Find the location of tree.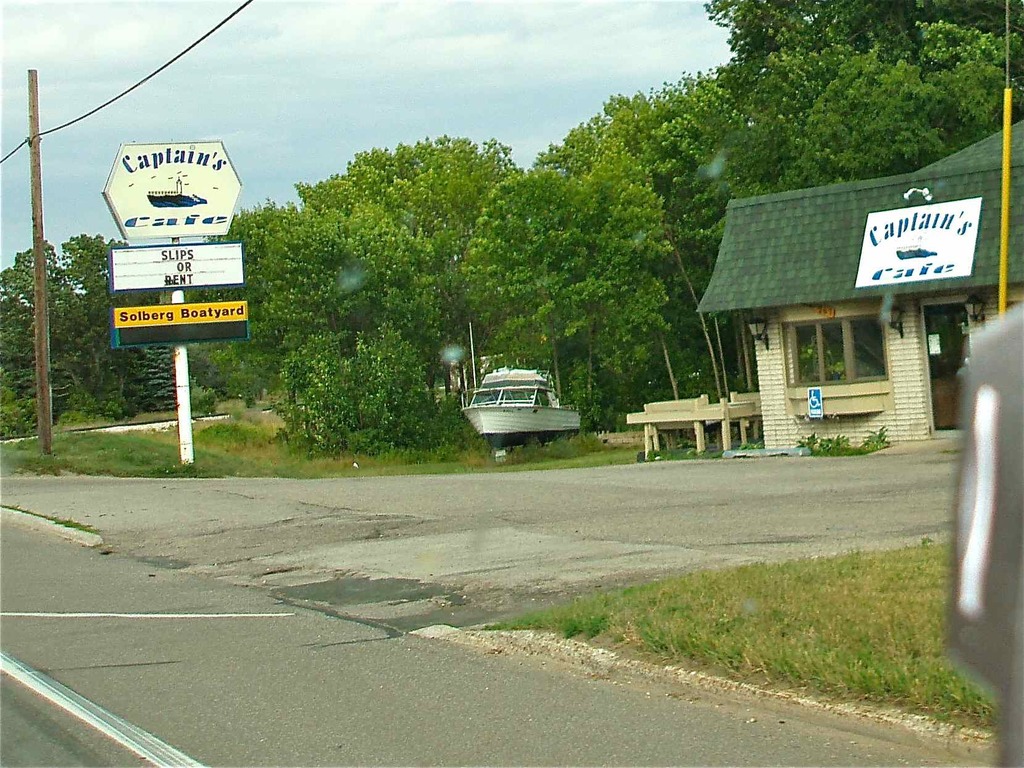
Location: Rect(301, 132, 534, 334).
